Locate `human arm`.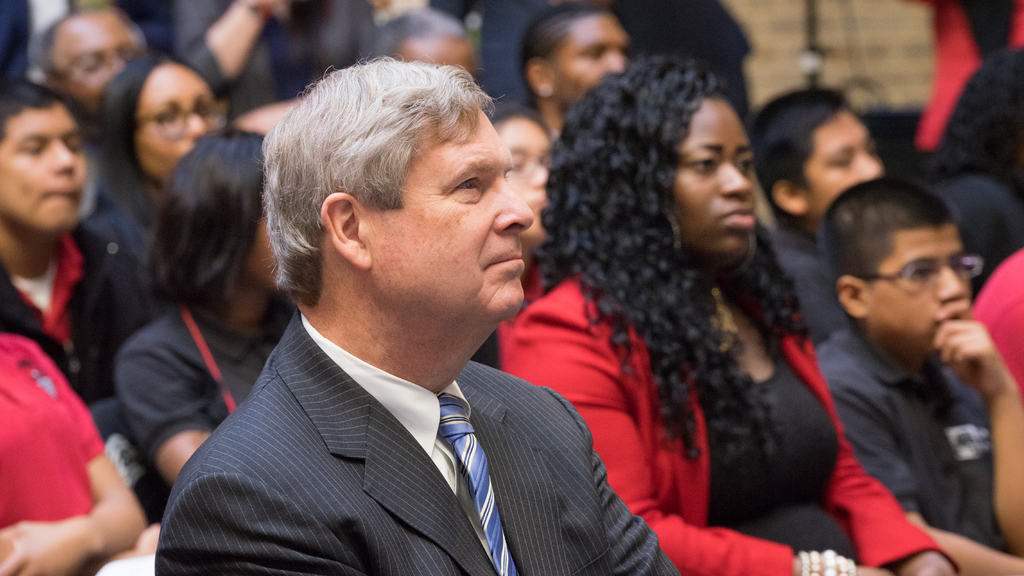
Bounding box: bbox(941, 319, 1023, 553).
